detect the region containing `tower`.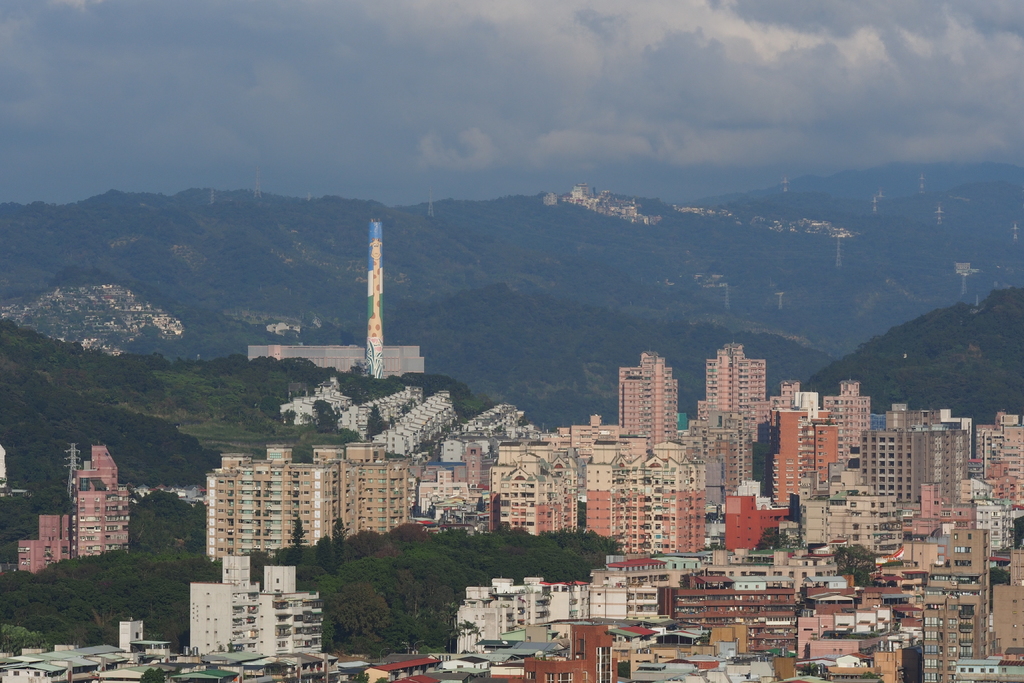
pyautogui.locateOnScreen(186, 354, 1023, 652).
